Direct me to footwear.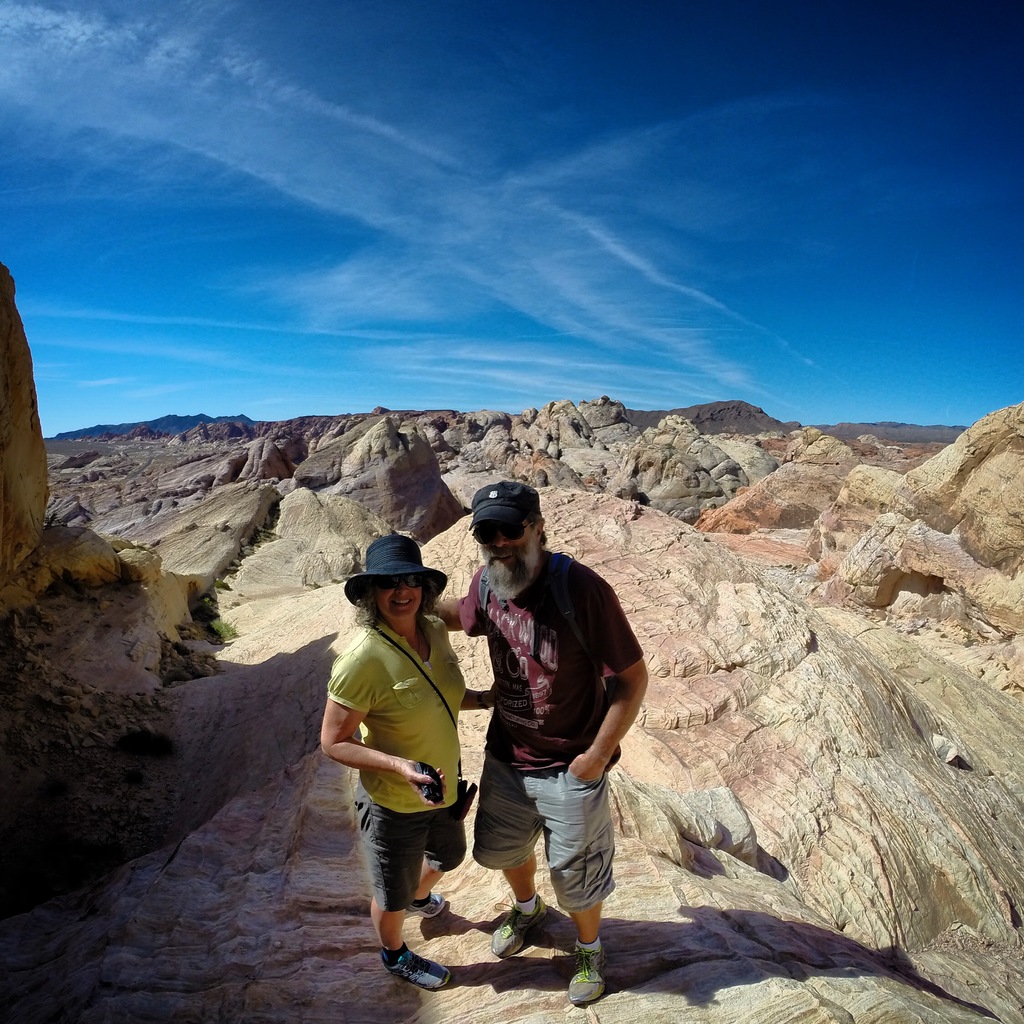
Direction: <bbox>487, 891, 547, 957</bbox>.
